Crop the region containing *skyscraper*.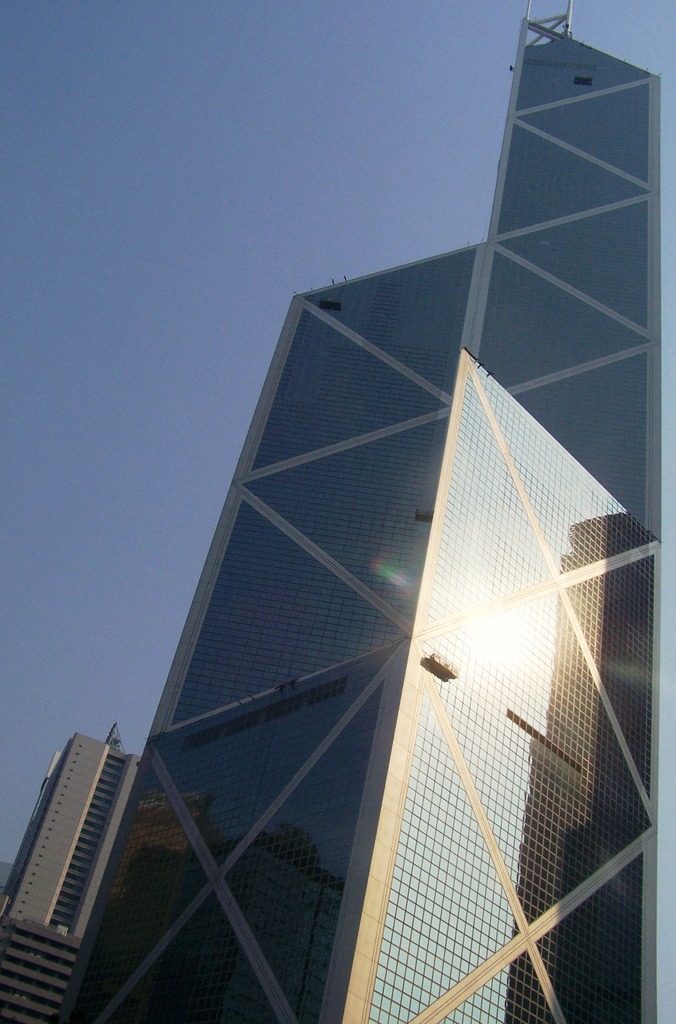
Crop region: (left=61, top=0, right=662, bottom=1023).
